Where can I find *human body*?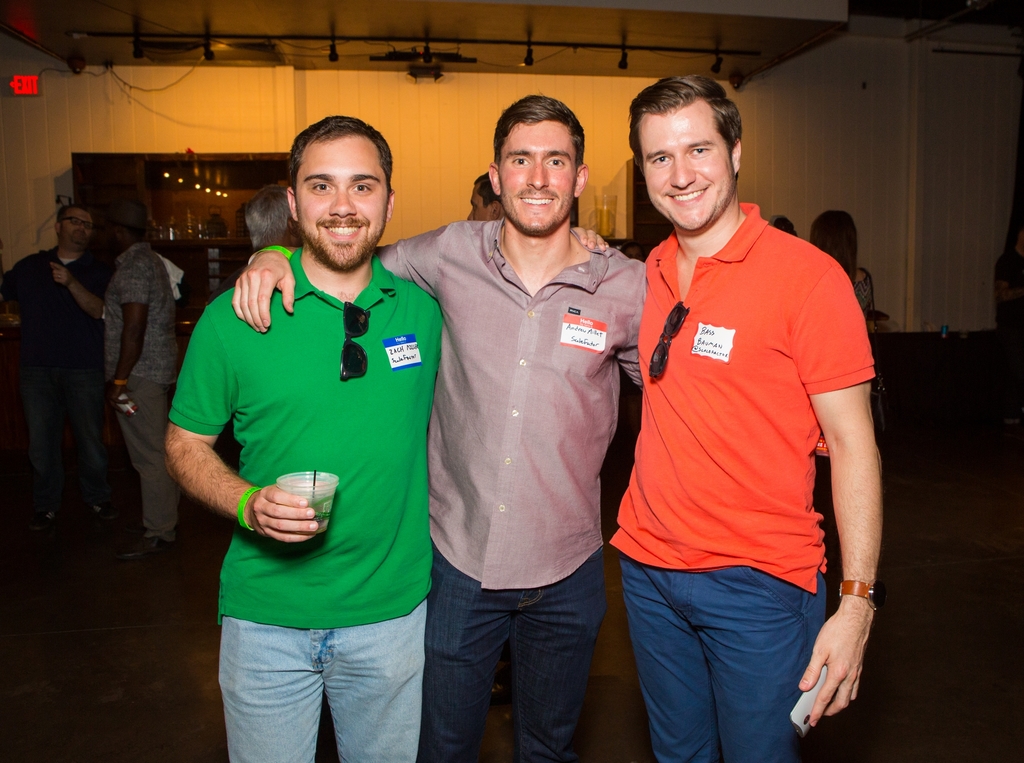
You can find it at bbox(163, 235, 448, 762).
